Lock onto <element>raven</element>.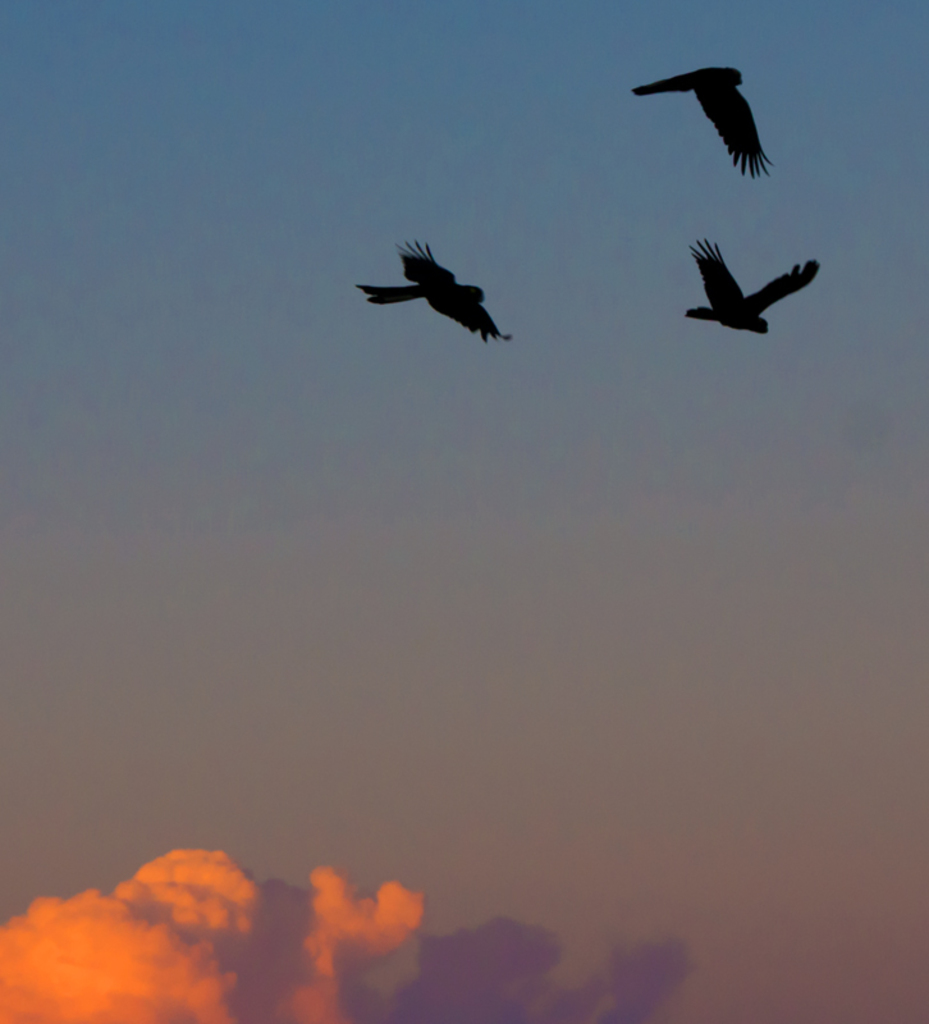
Locked: pyautogui.locateOnScreen(338, 232, 508, 356).
